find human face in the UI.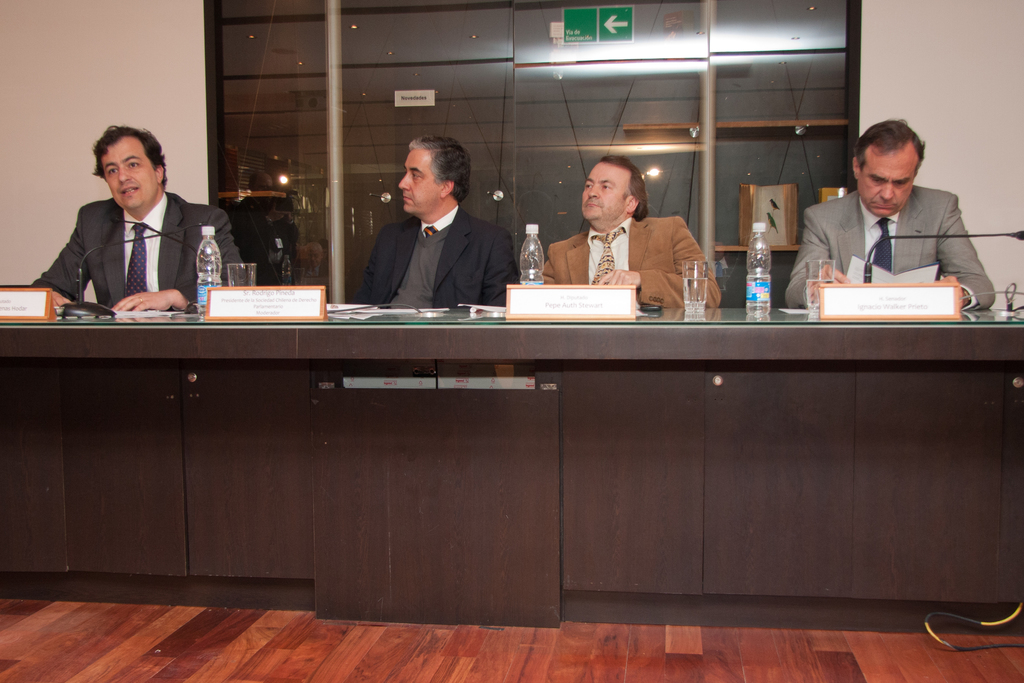
UI element at 105:136:161:216.
